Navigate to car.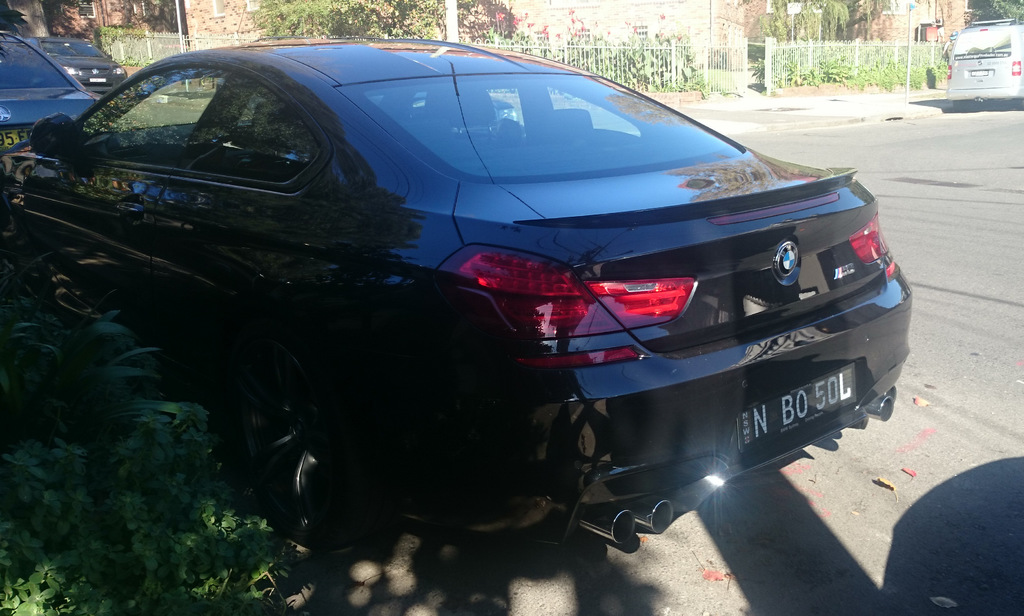
Navigation target: (946,16,1023,110).
